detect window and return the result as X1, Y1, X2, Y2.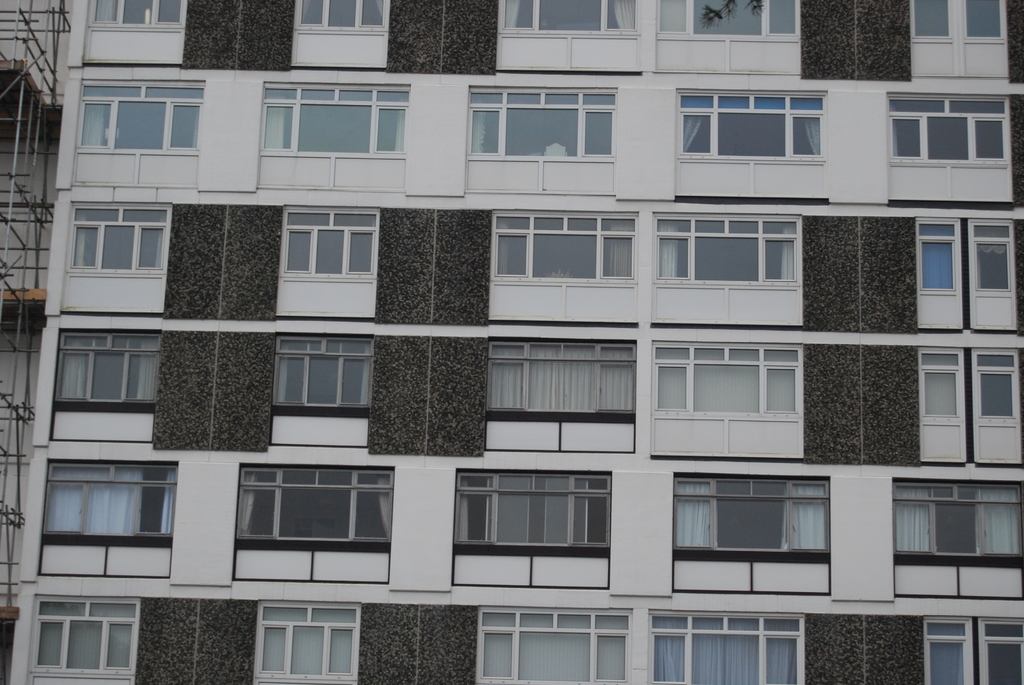
649, 333, 790, 419.
